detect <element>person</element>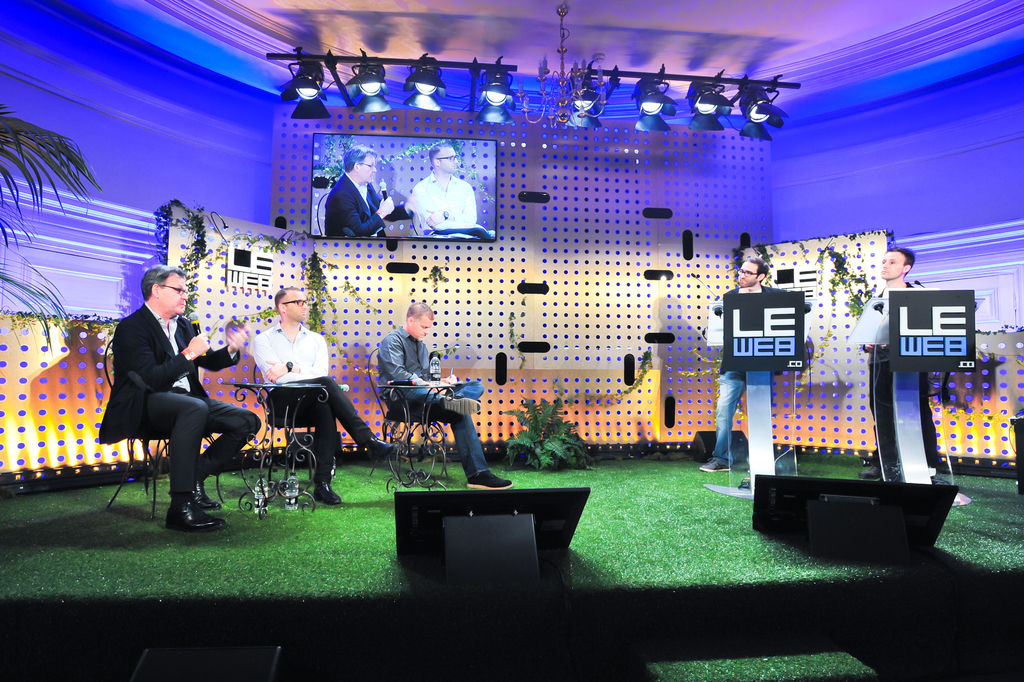
<region>321, 154, 403, 241</region>
